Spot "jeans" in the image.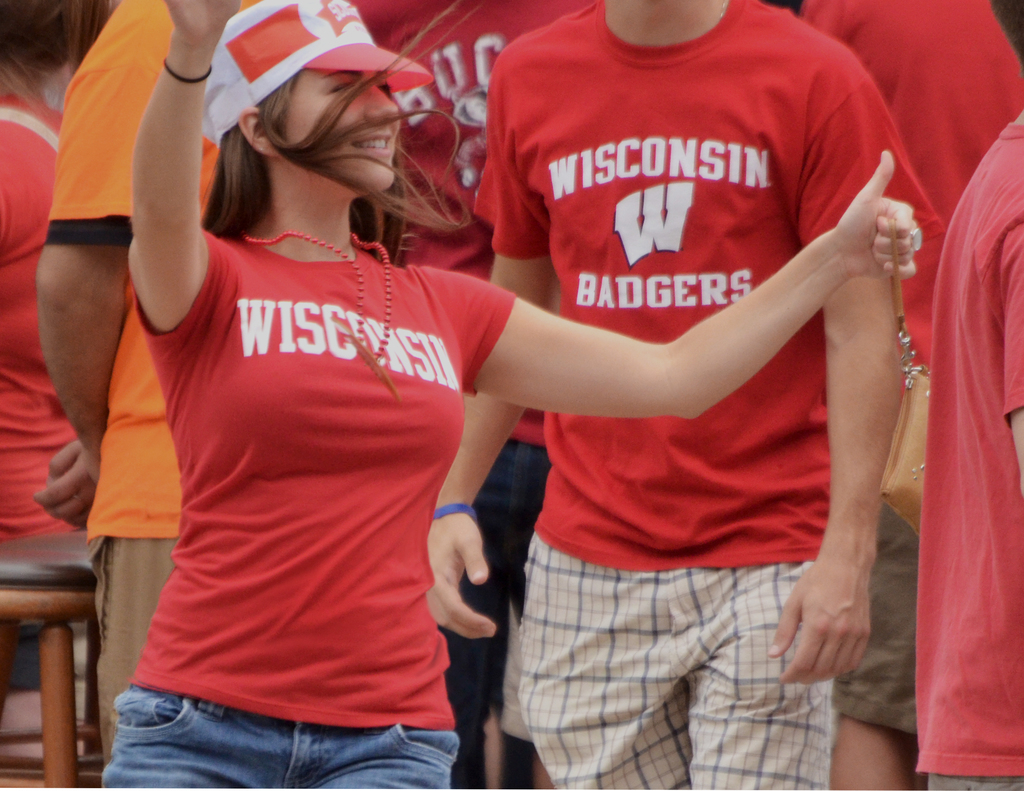
"jeans" found at crop(104, 655, 437, 784).
